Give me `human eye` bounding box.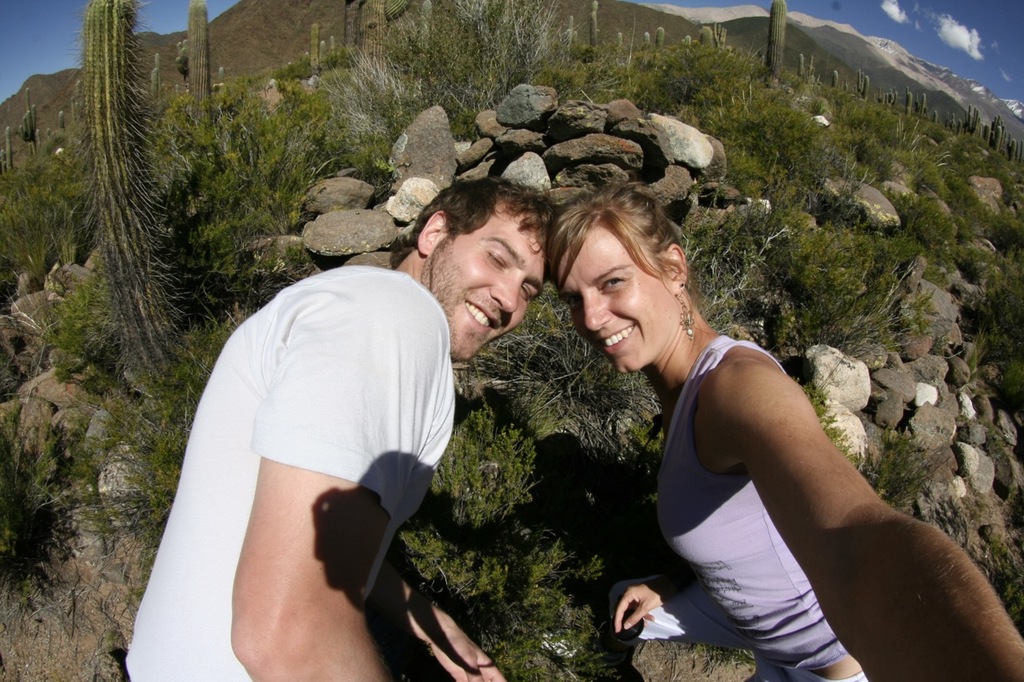
(567, 292, 582, 310).
